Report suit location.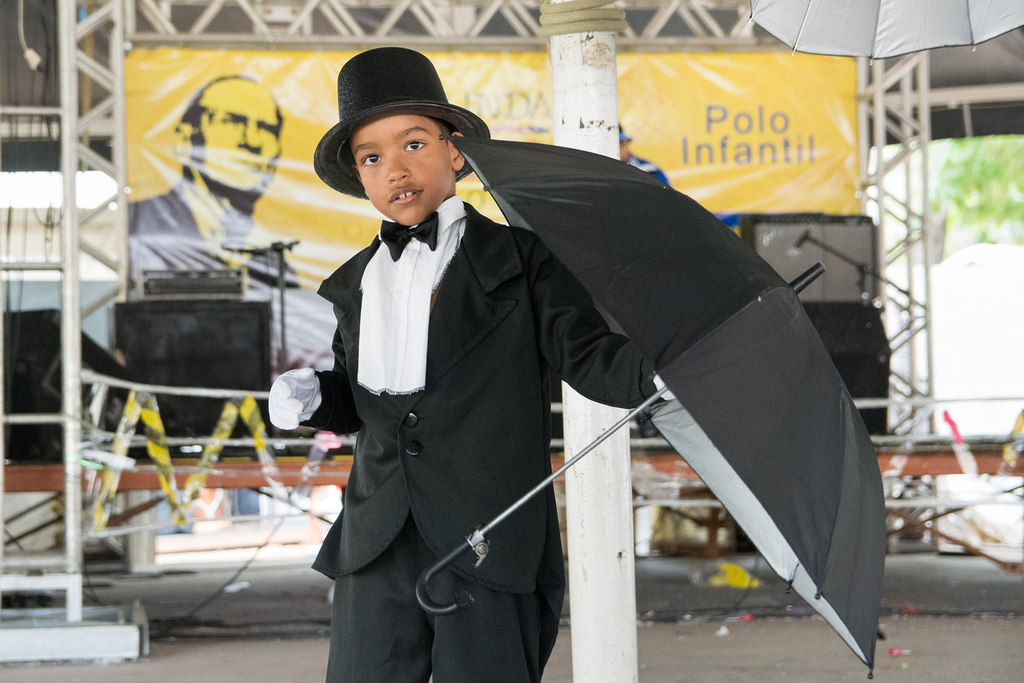
Report: 267 169 703 654.
